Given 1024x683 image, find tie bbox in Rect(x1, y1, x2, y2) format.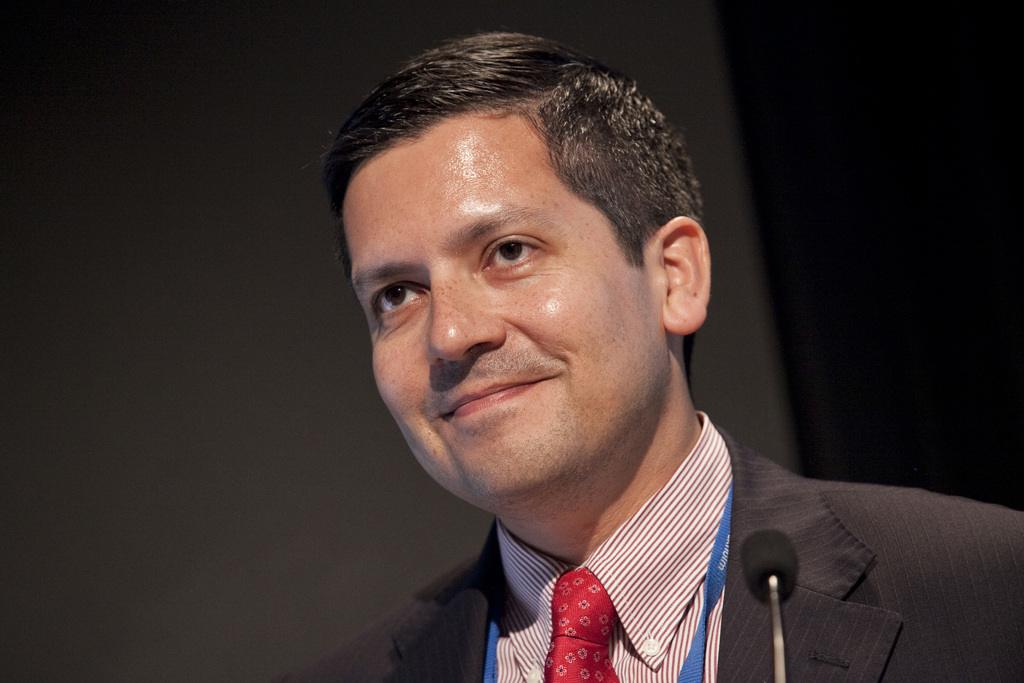
Rect(541, 567, 619, 682).
